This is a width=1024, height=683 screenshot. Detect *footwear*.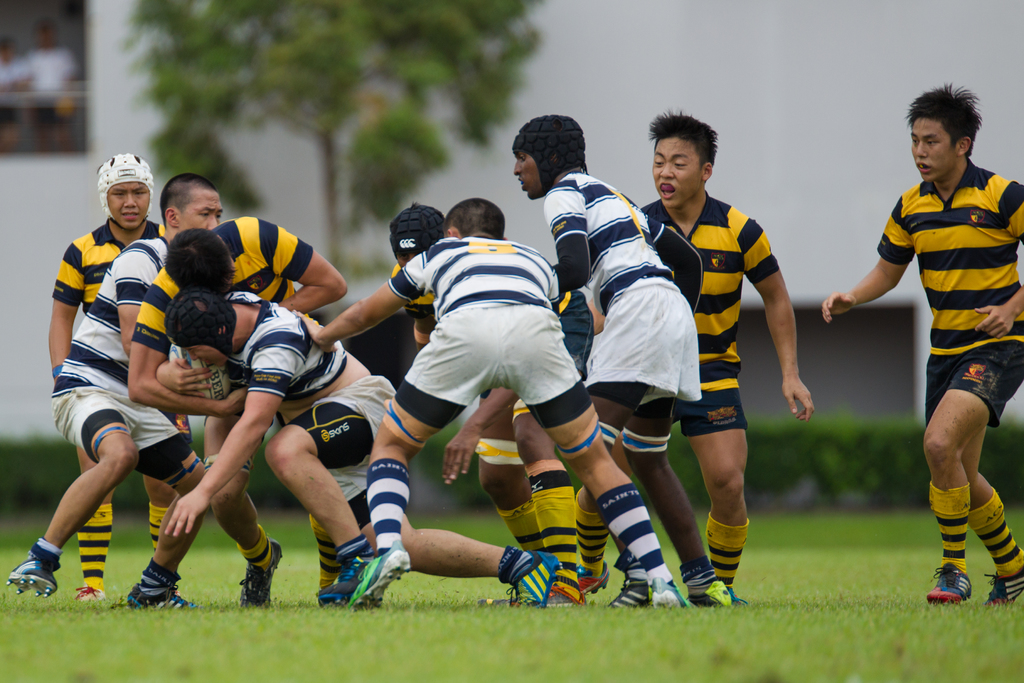
BBox(6, 551, 57, 598).
